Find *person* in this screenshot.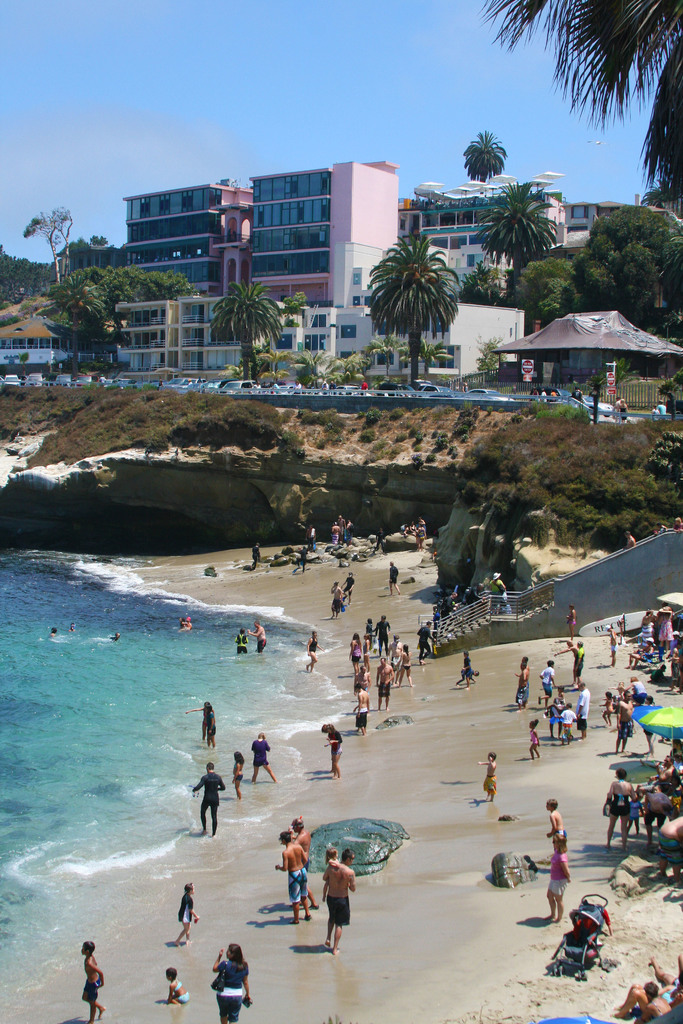
The bounding box for *person* is [left=576, top=685, right=587, bottom=741].
